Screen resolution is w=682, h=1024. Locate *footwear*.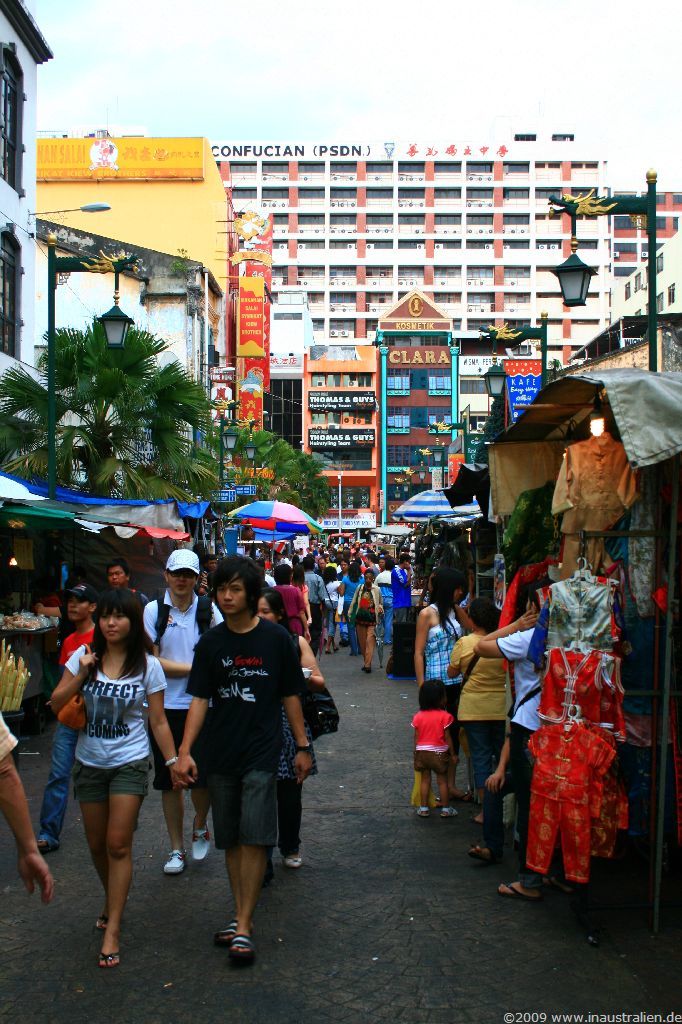
37,838,46,850.
